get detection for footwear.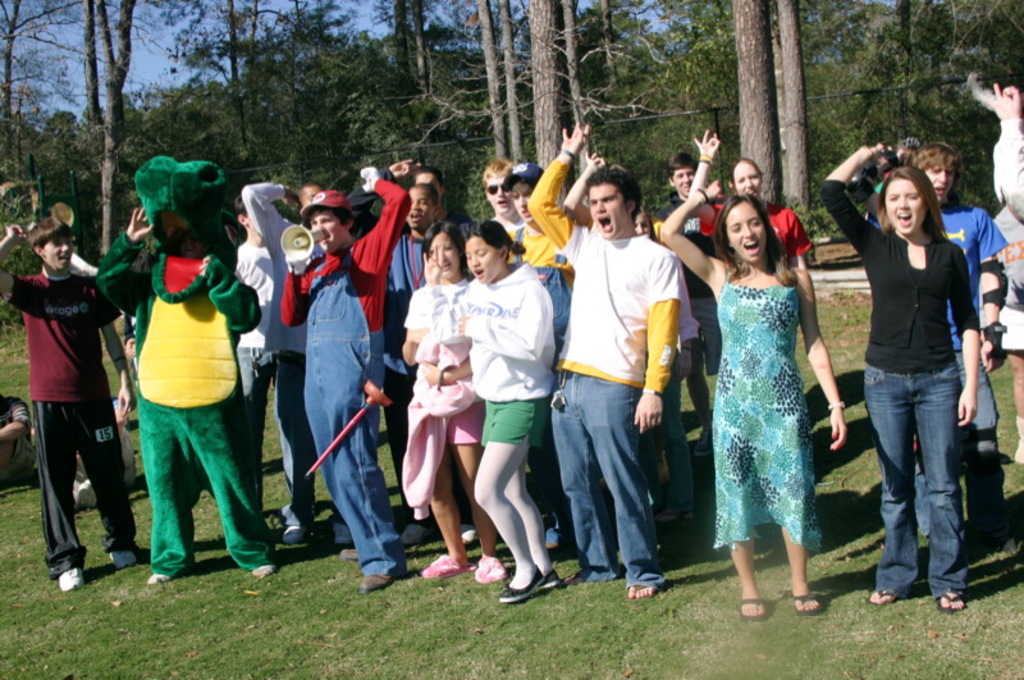
Detection: crop(502, 566, 564, 594).
